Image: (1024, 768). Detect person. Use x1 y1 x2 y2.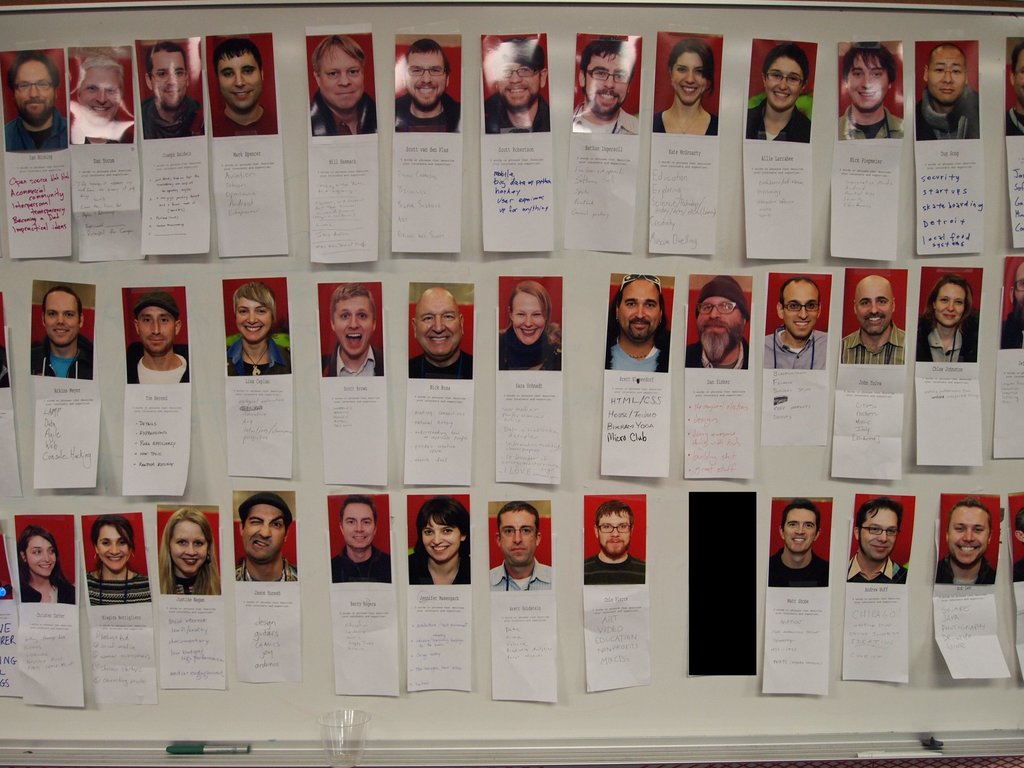
305 35 371 132.
